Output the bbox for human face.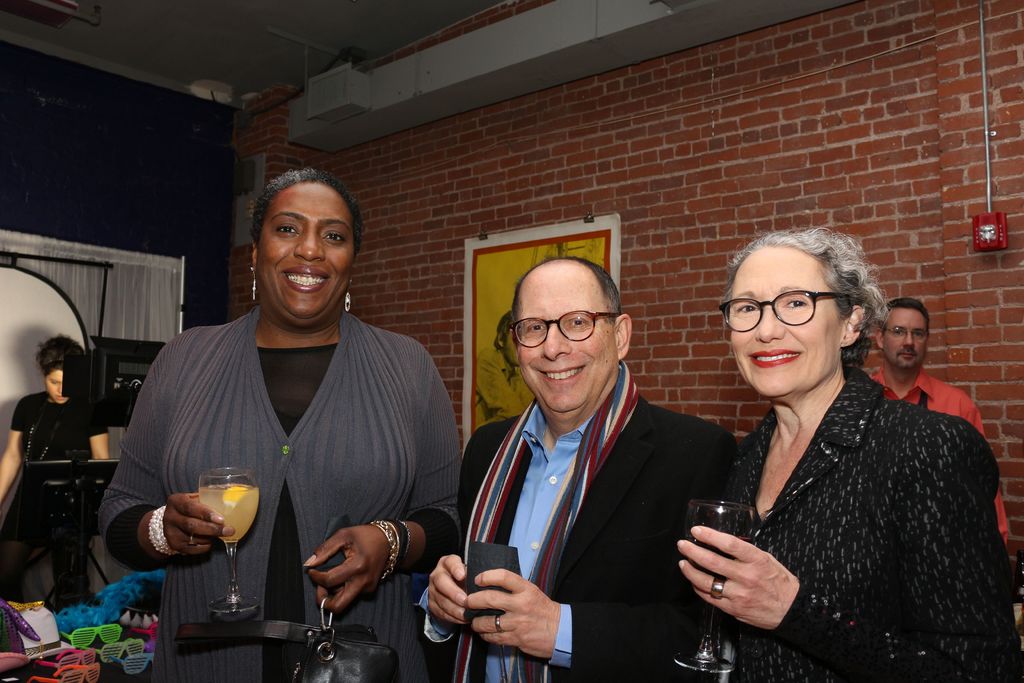
{"x1": 266, "y1": 179, "x2": 354, "y2": 328}.
